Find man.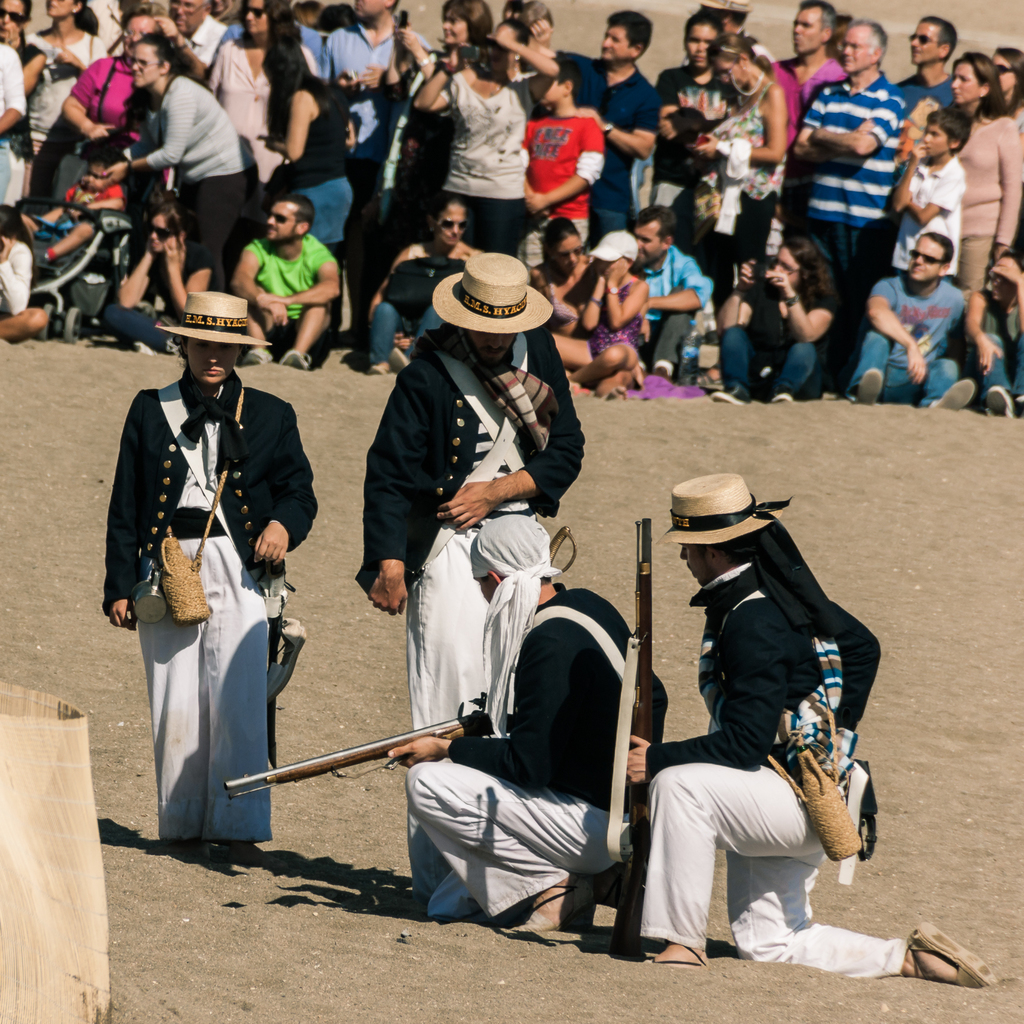
{"left": 231, "top": 197, "right": 345, "bottom": 372}.
